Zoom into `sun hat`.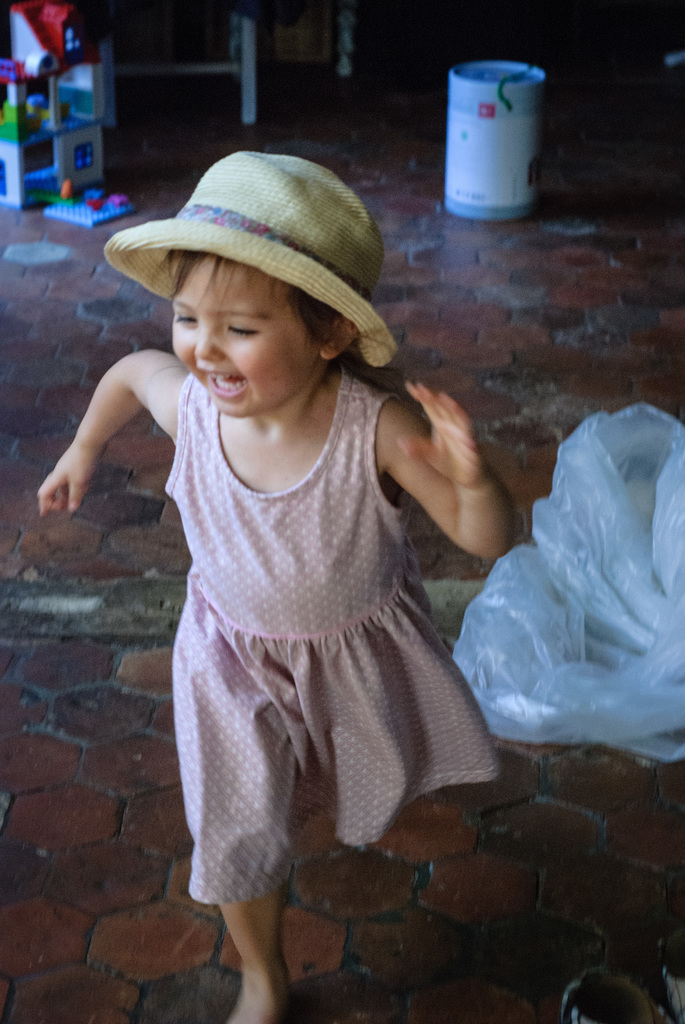
Zoom target: pyautogui.locateOnScreen(100, 154, 405, 370).
